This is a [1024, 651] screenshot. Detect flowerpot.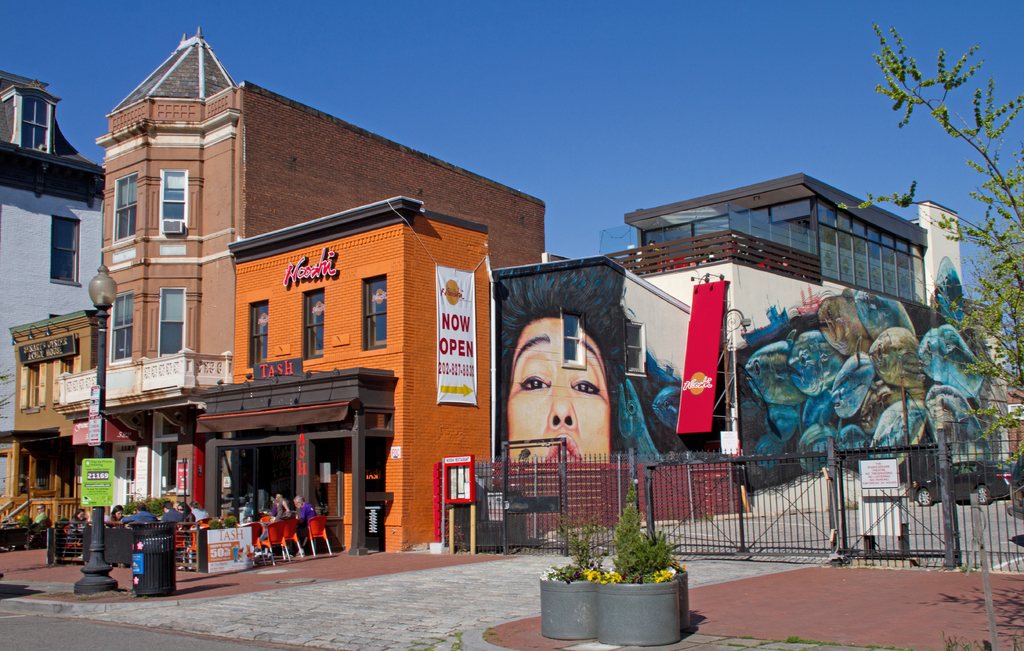
left=597, top=583, right=678, bottom=647.
